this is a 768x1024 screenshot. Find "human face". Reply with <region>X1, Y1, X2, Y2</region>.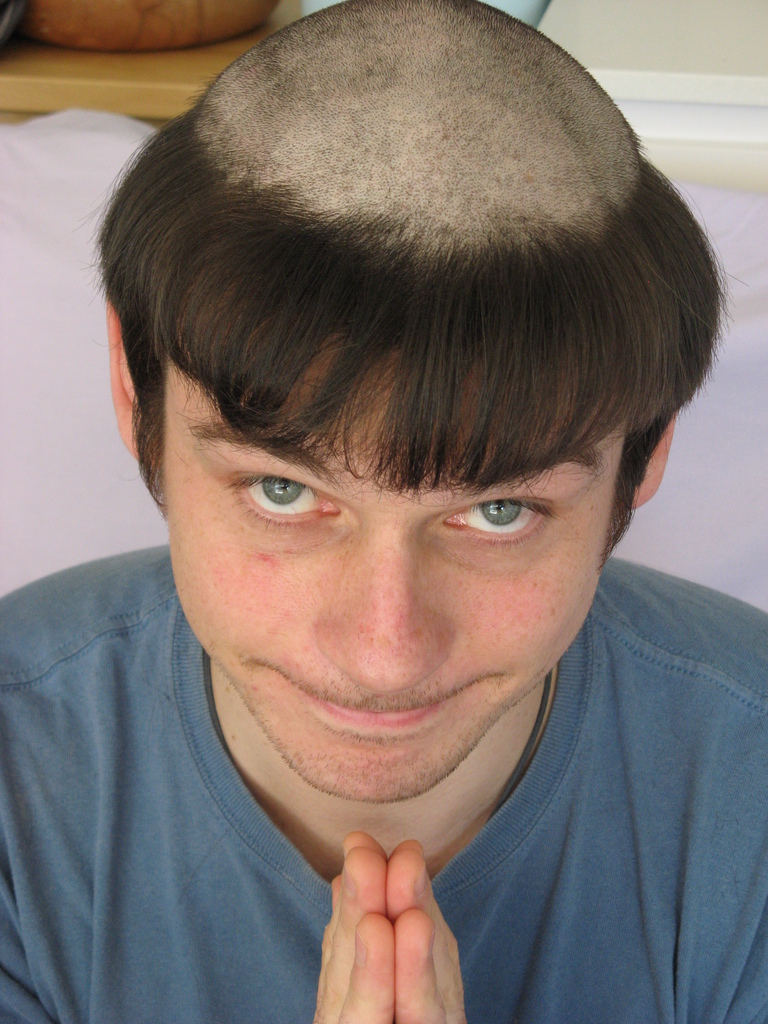
<region>142, 335, 634, 802</region>.
